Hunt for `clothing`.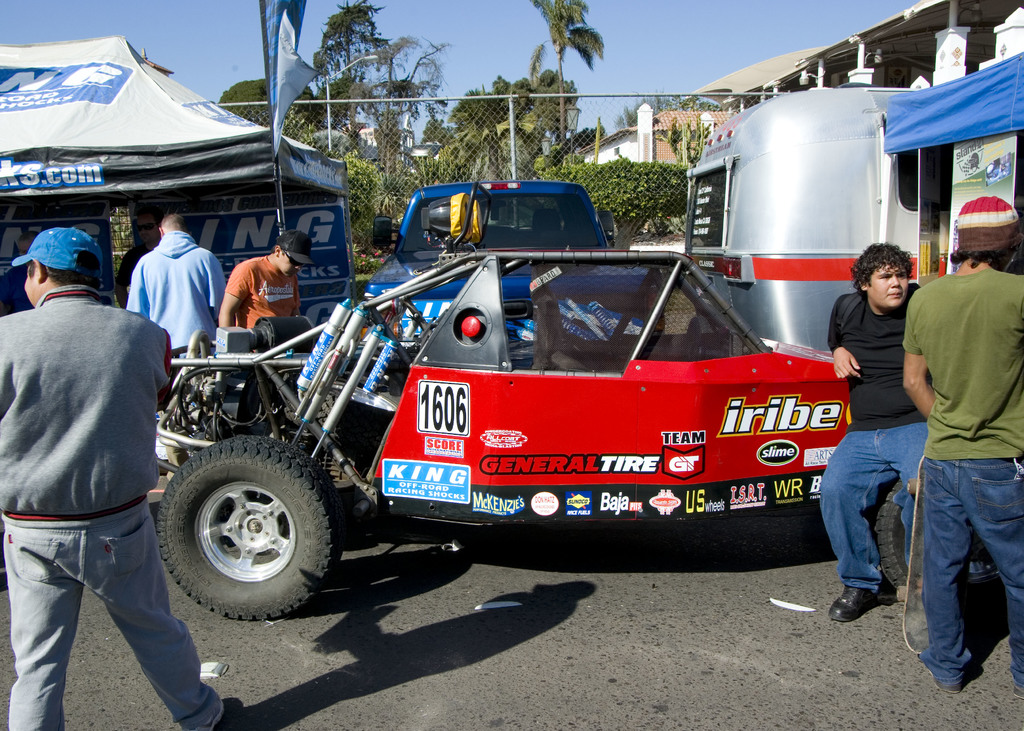
Hunted down at <box>0,261,32,316</box>.
